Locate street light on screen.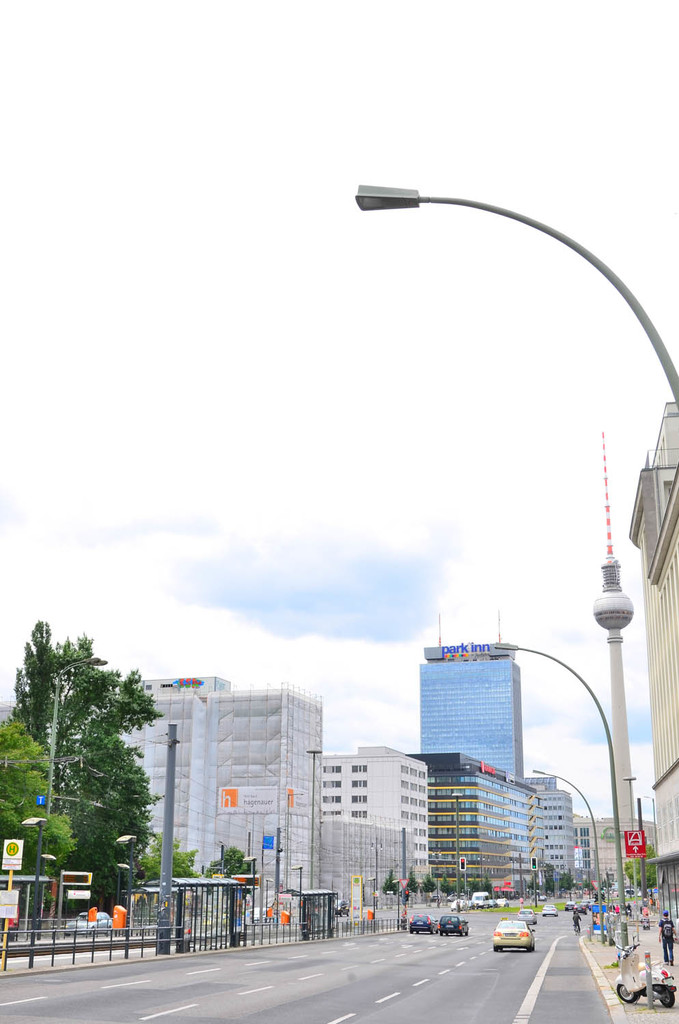
On screen at locate(369, 870, 376, 939).
